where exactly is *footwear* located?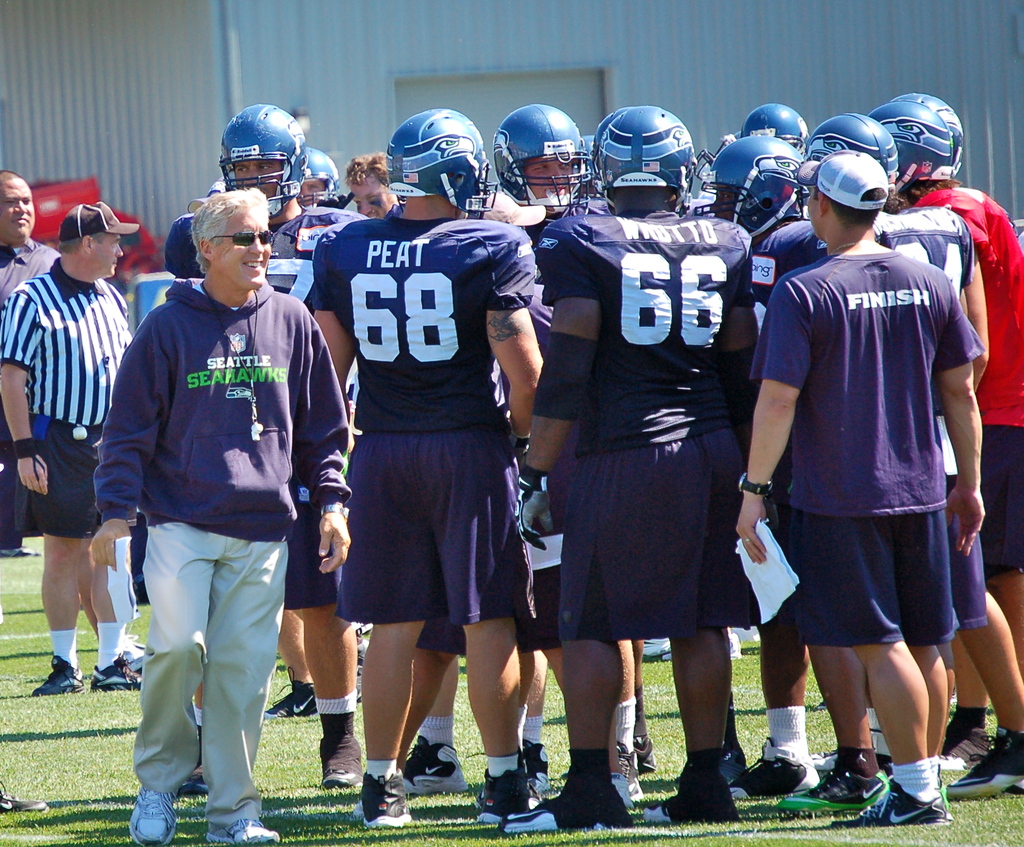
Its bounding box is x1=931 y1=729 x2=955 y2=775.
